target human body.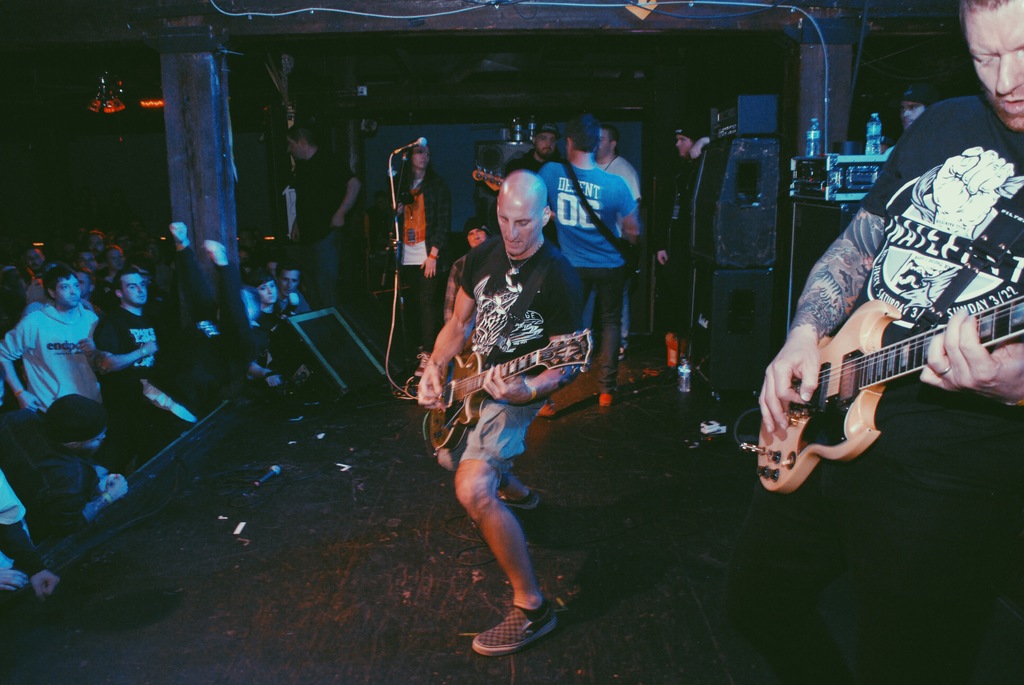
Target region: [x1=385, y1=171, x2=456, y2=368].
